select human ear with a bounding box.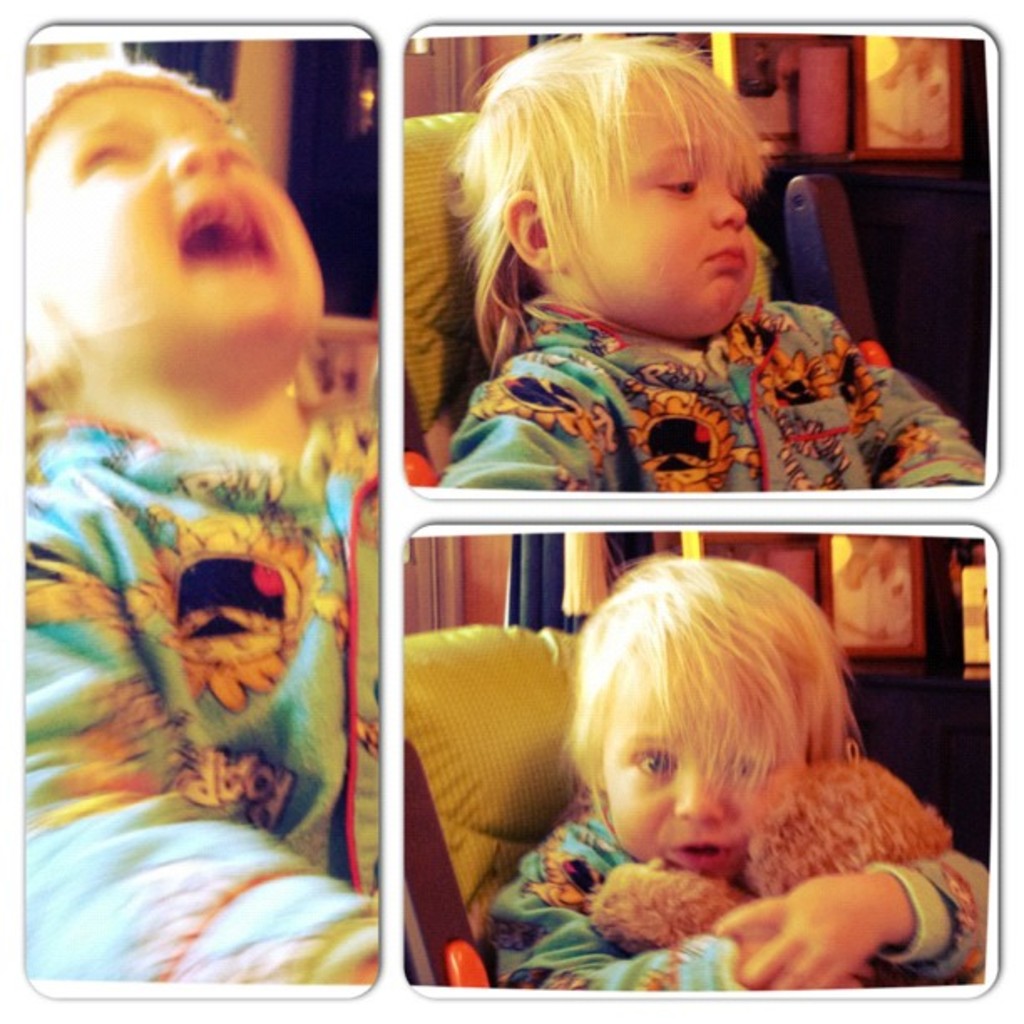
left=502, top=186, right=574, bottom=264.
